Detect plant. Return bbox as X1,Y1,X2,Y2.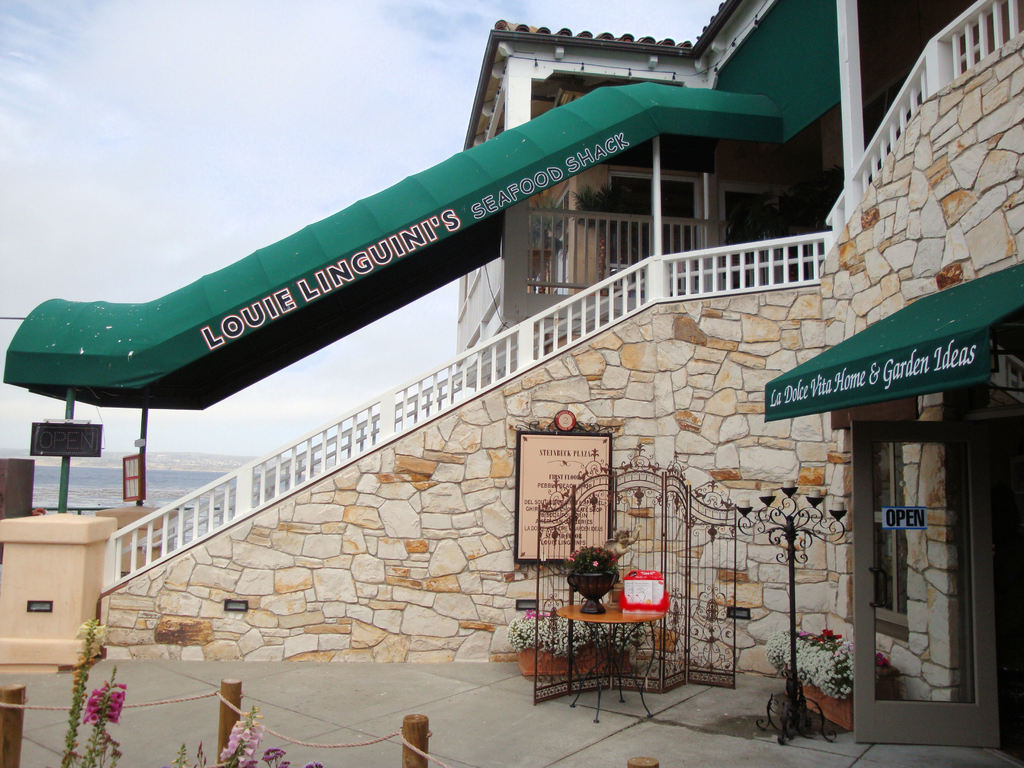
770,632,902,696.
